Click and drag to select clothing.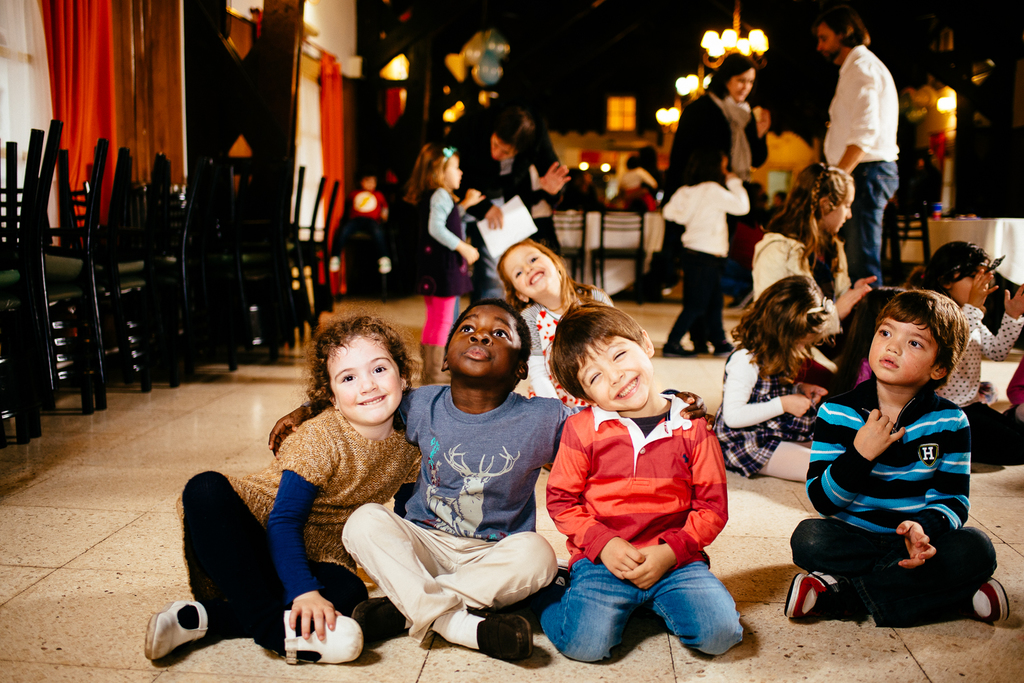
Selection: box=[448, 126, 569, 301].
